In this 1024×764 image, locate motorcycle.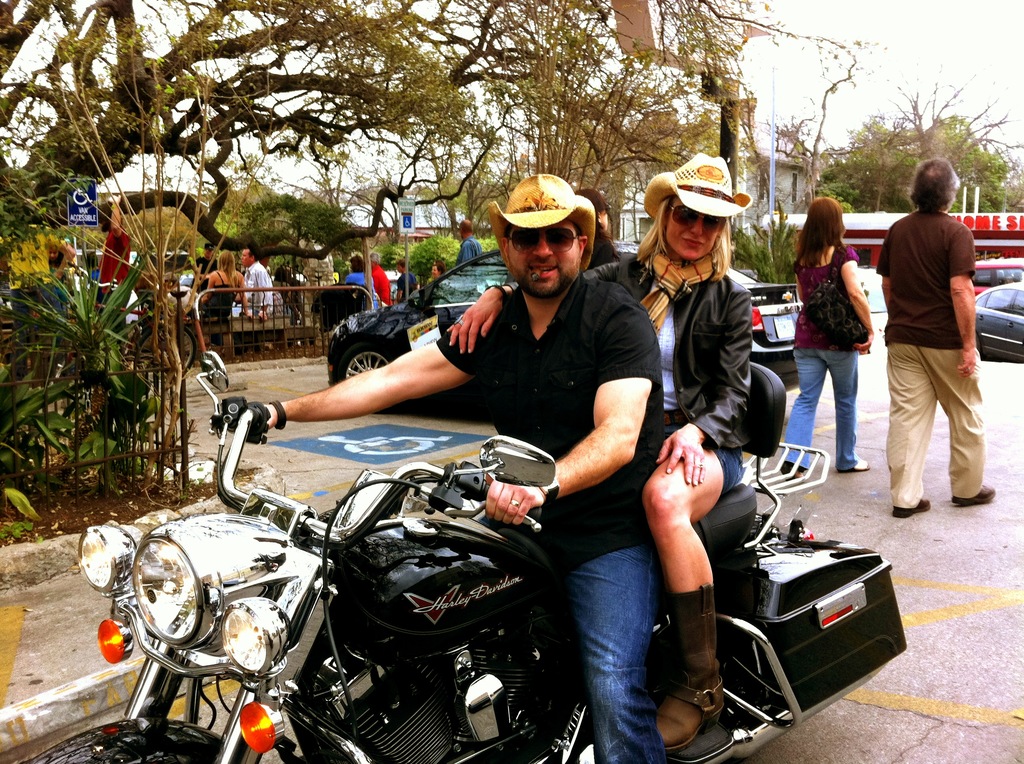
Bounding box: bbox=(70, 334, 919, 760).
